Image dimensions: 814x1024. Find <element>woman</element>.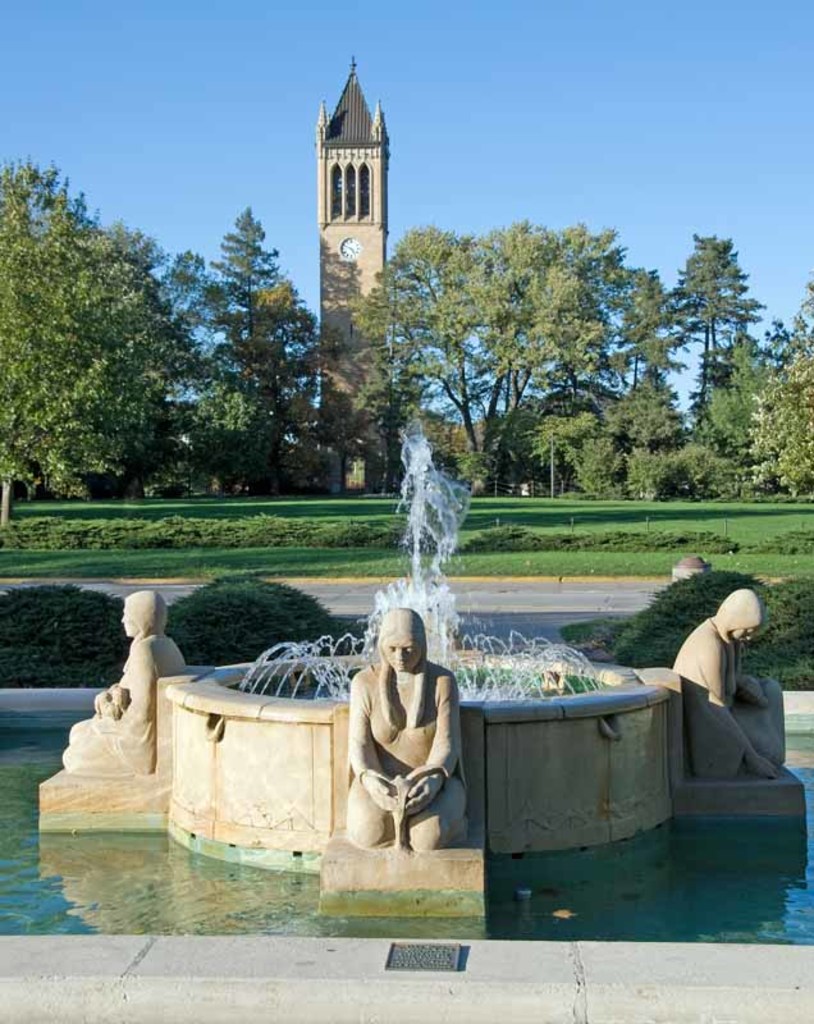
rect(342, 579, 466, 854).
